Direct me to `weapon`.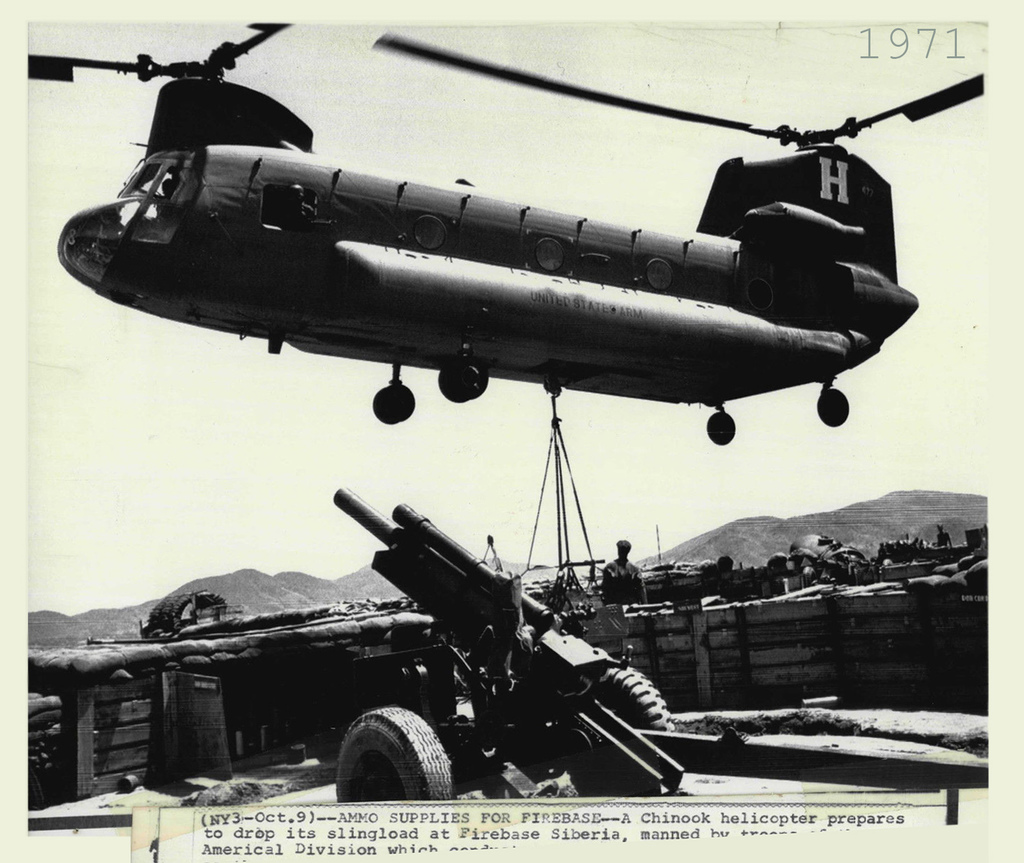
Direction: <region>326, 485, 687, 802</region>.
